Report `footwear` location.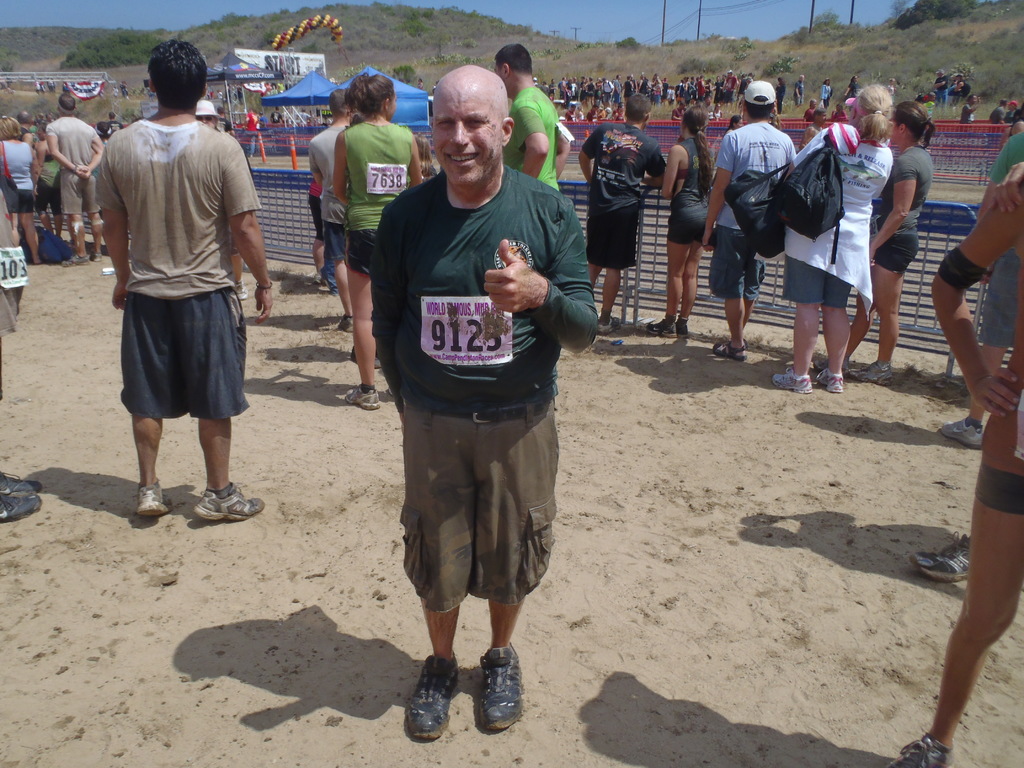
Report: select_region(934, 417, 996, 447).
